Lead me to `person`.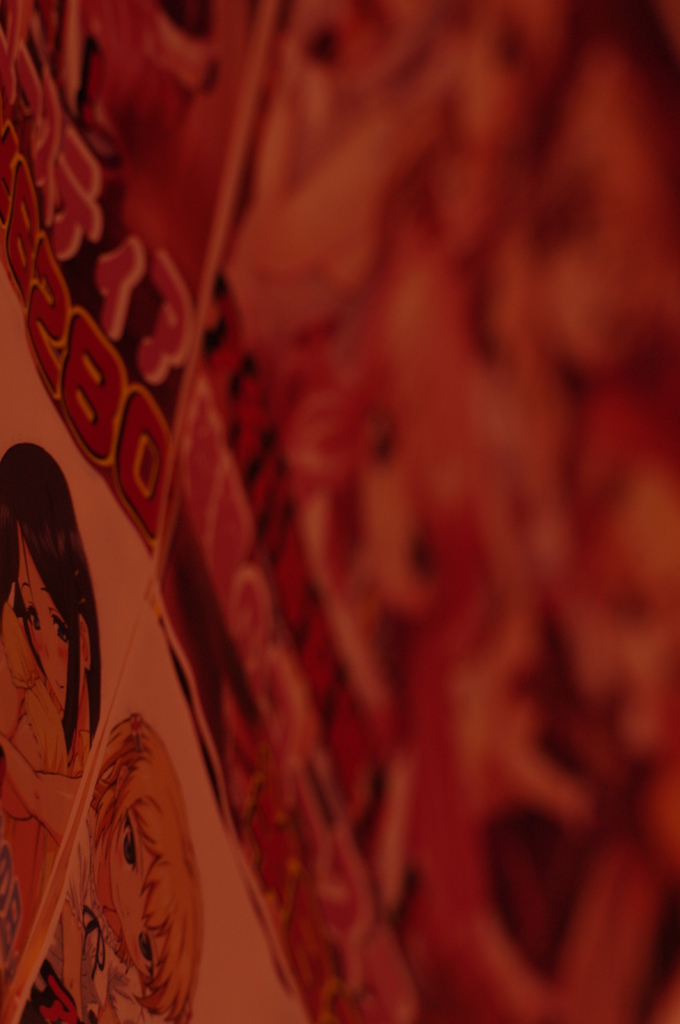
Lead to (x1=70, y1=710, x2=178, y2=1023).
